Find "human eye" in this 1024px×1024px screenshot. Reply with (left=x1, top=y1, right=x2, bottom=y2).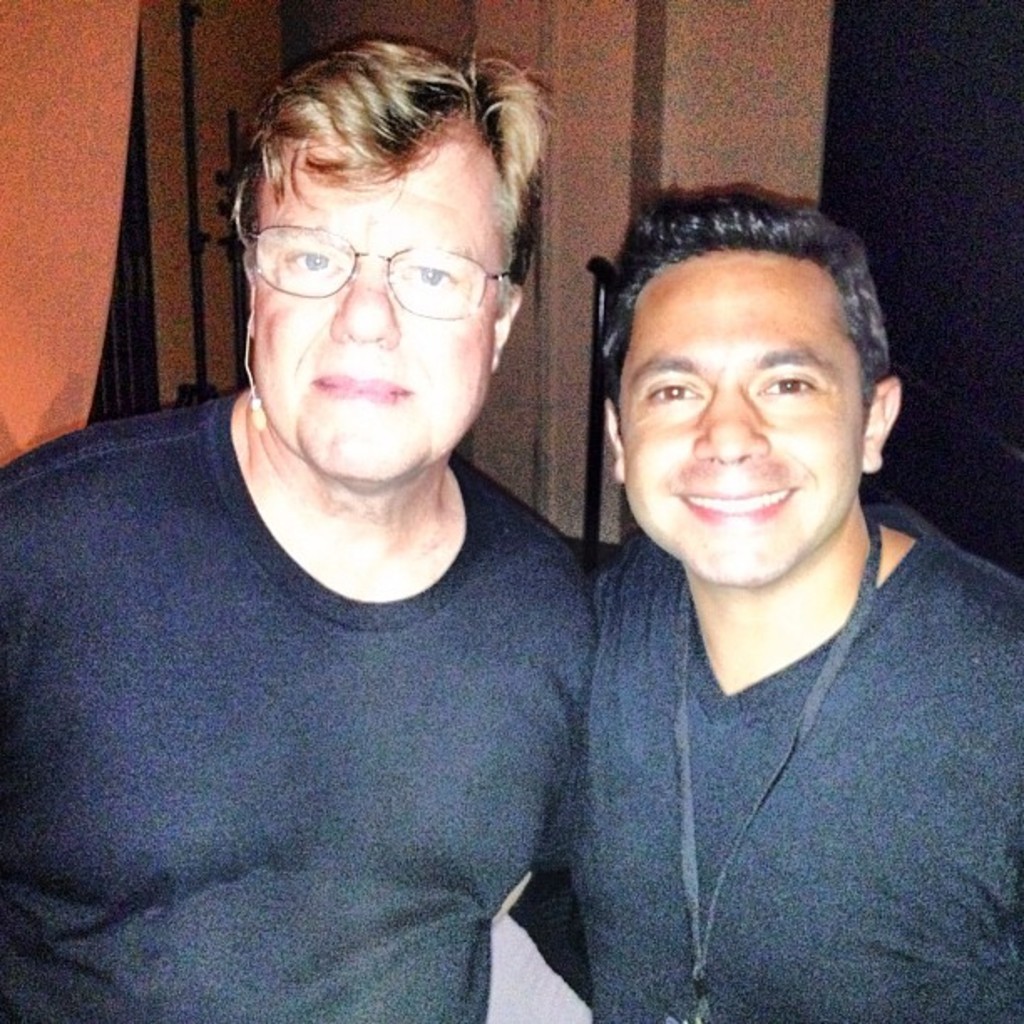
(left=755, top=366, right=820, bottom=408).
